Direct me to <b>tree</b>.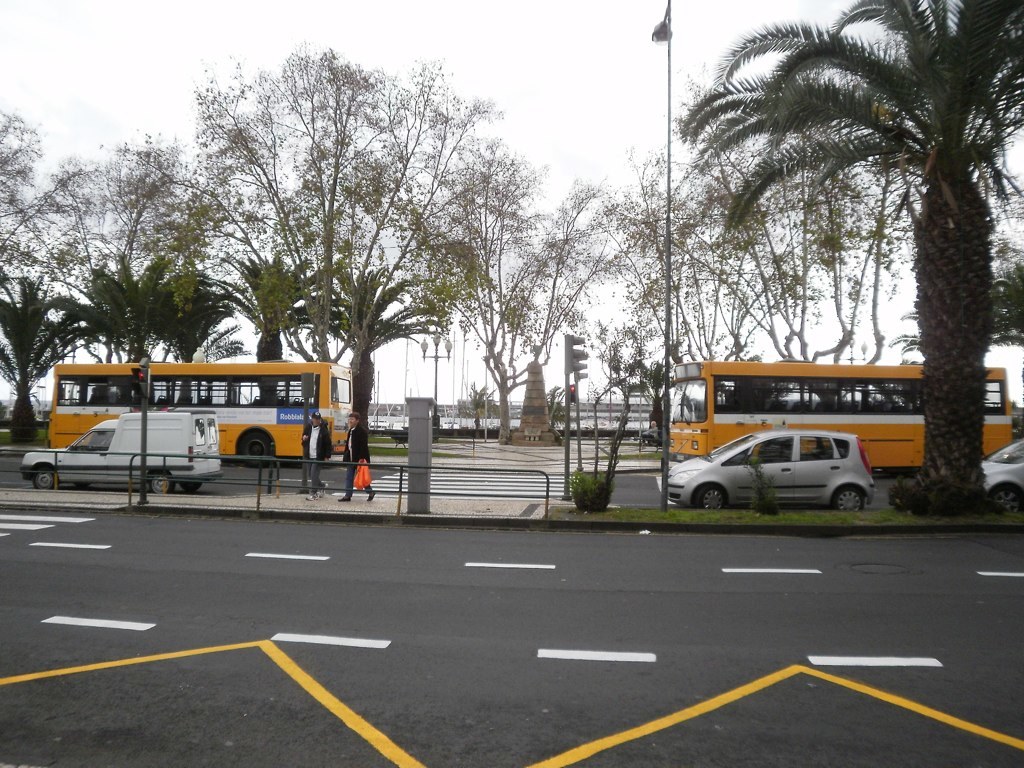
Direction: 584, 43, 910, 456.
